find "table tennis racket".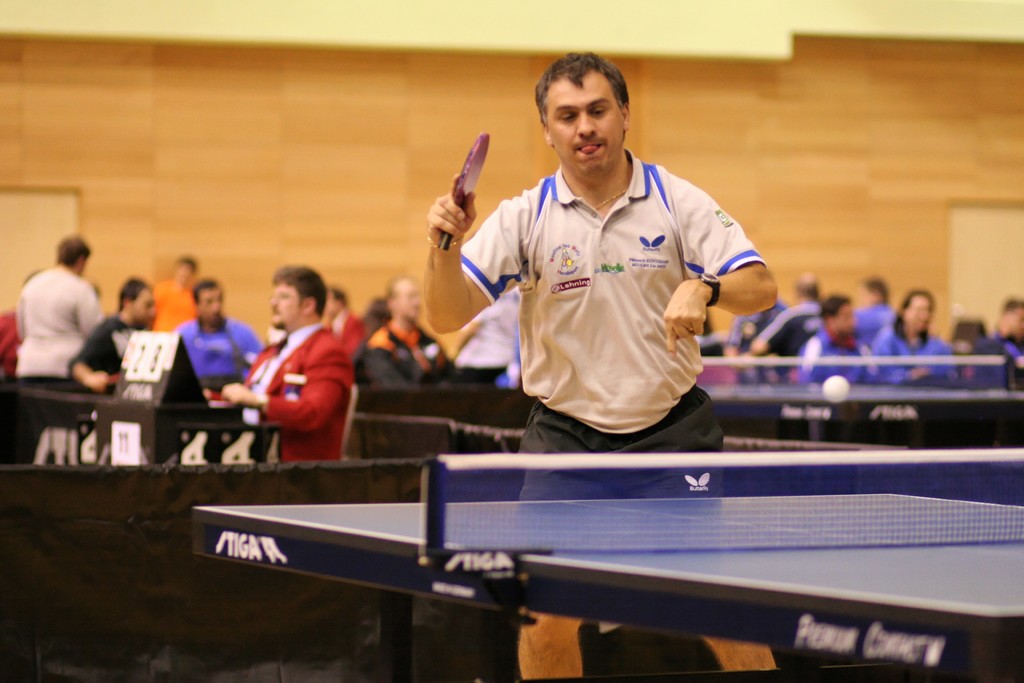
(438,135,489,253).
